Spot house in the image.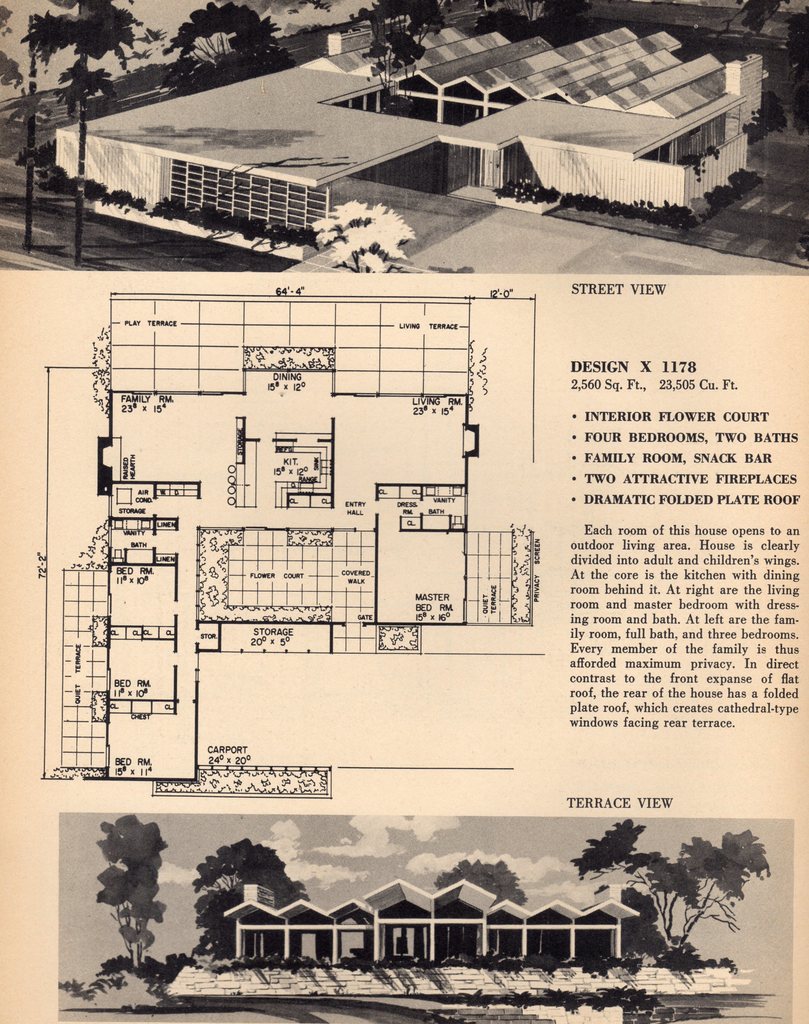
house found at rect(218, 882, 638, 966).
